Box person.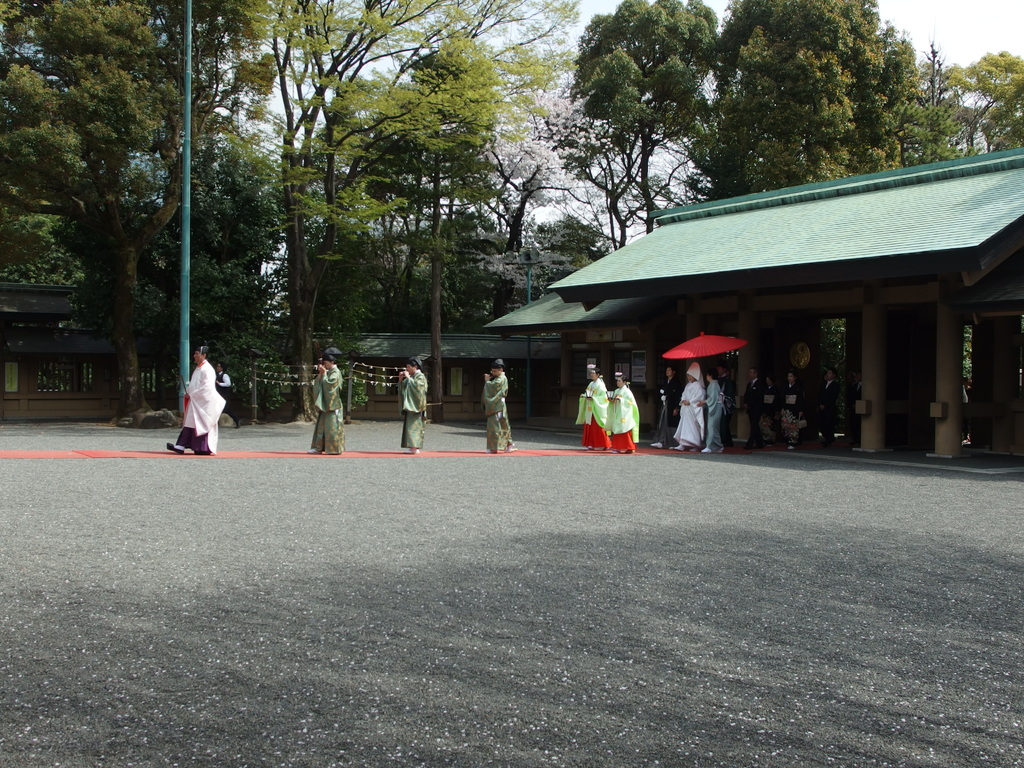
rect(164, 346, 228, 456).
